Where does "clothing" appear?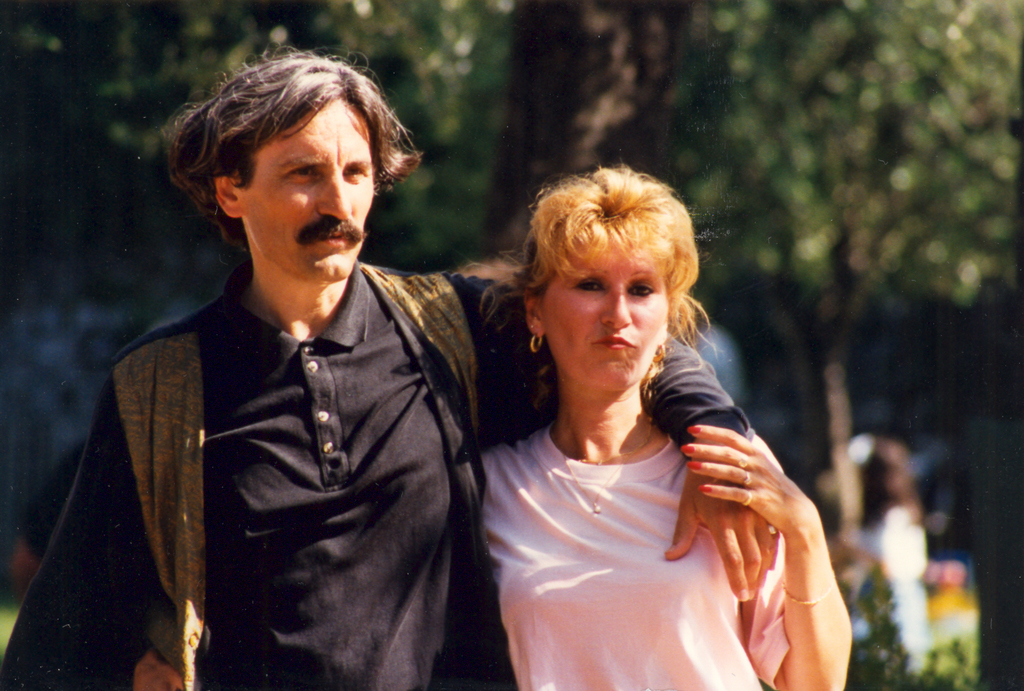
Appears at [857, 503, 937, 678].
